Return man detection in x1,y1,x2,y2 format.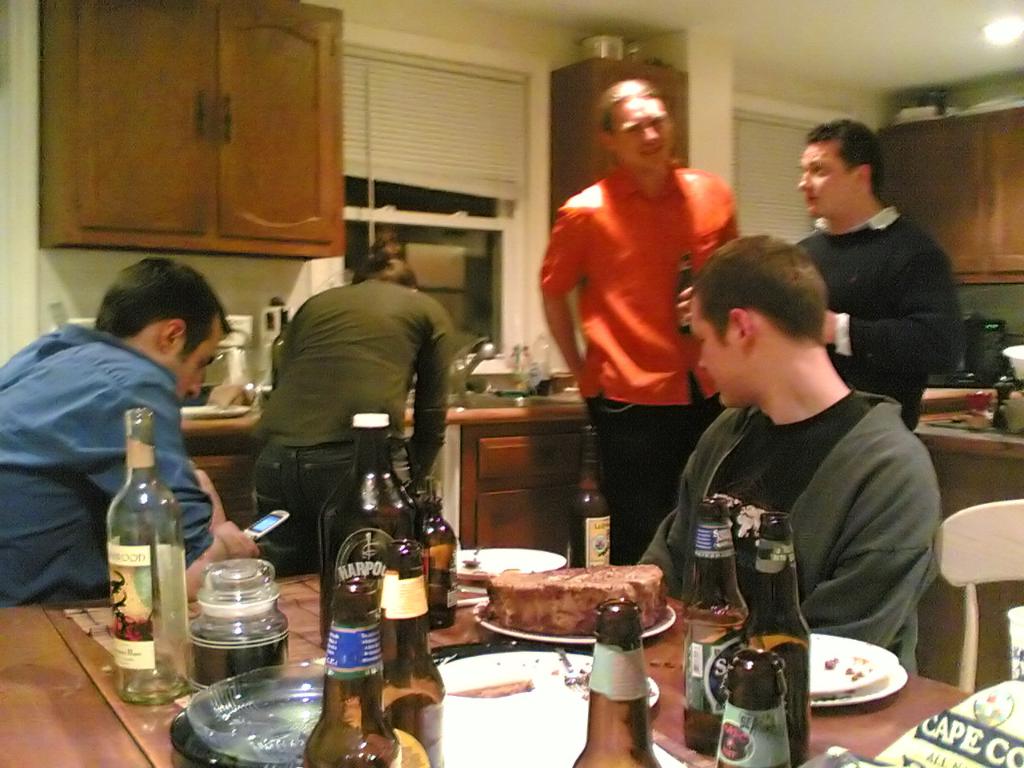
534,74,746,566.
